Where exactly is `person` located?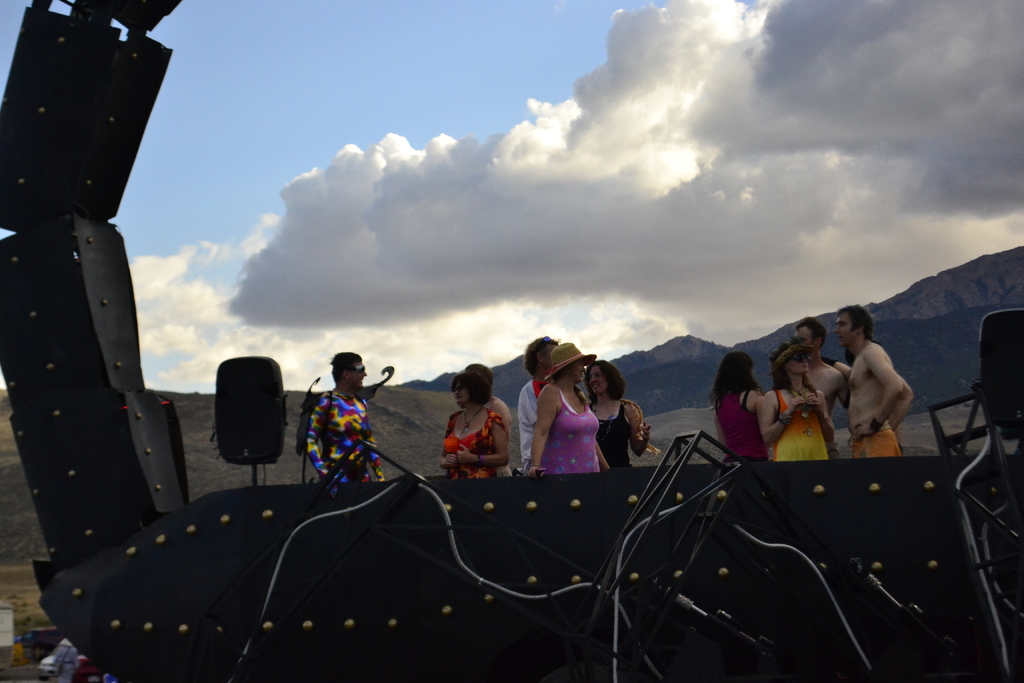
Its bounding box is 309:353:396:486.
